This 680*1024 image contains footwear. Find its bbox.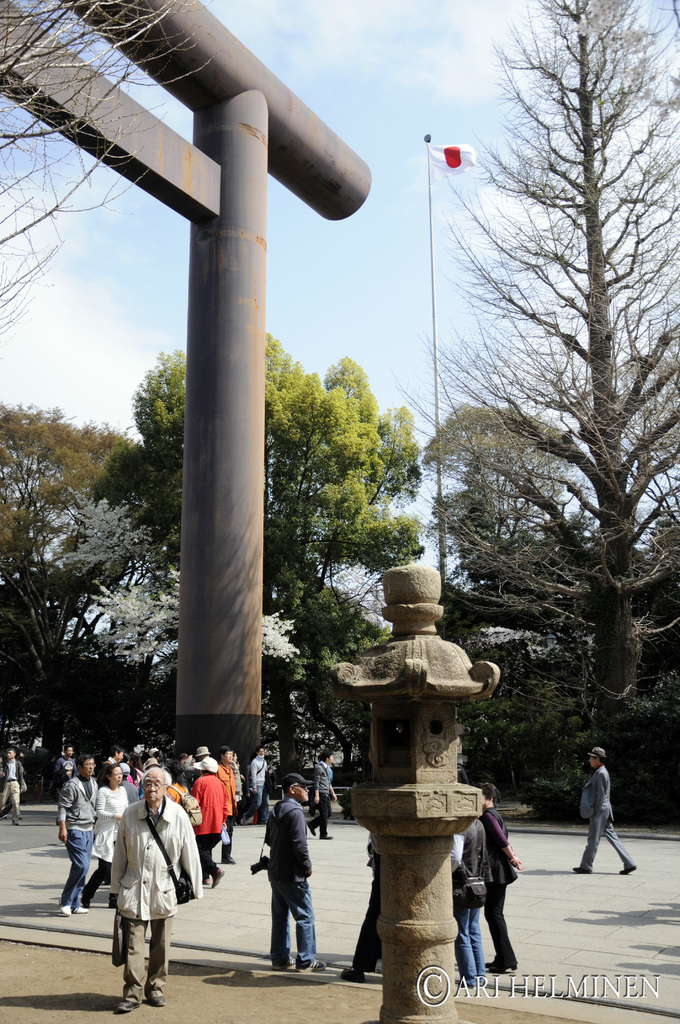
280/956/291/974.
